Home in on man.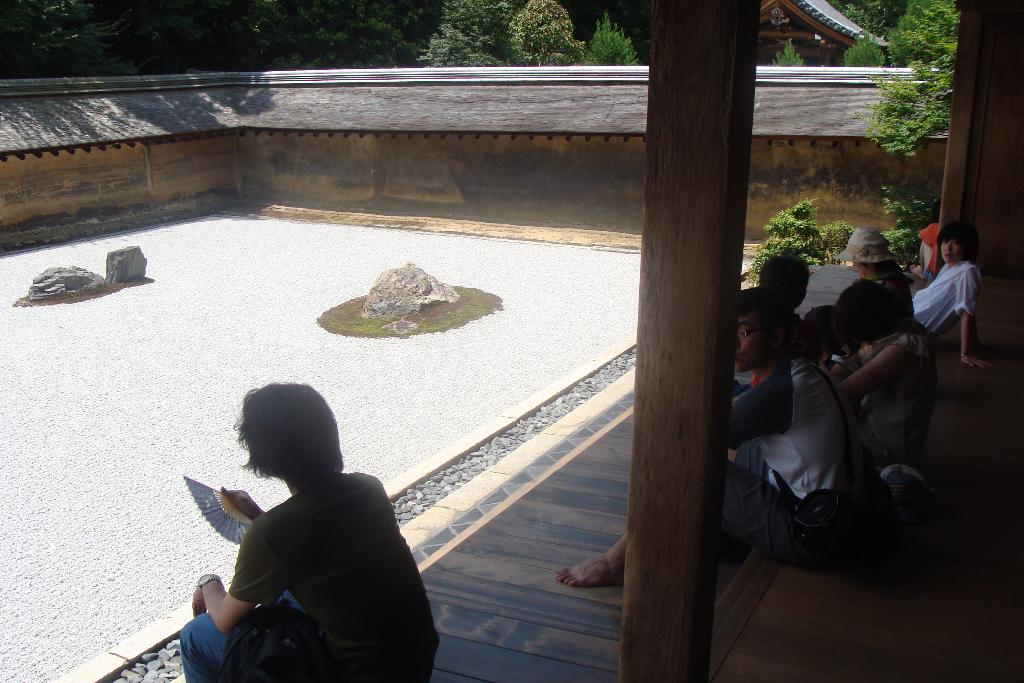
Homed in at 175:372:442:682.
